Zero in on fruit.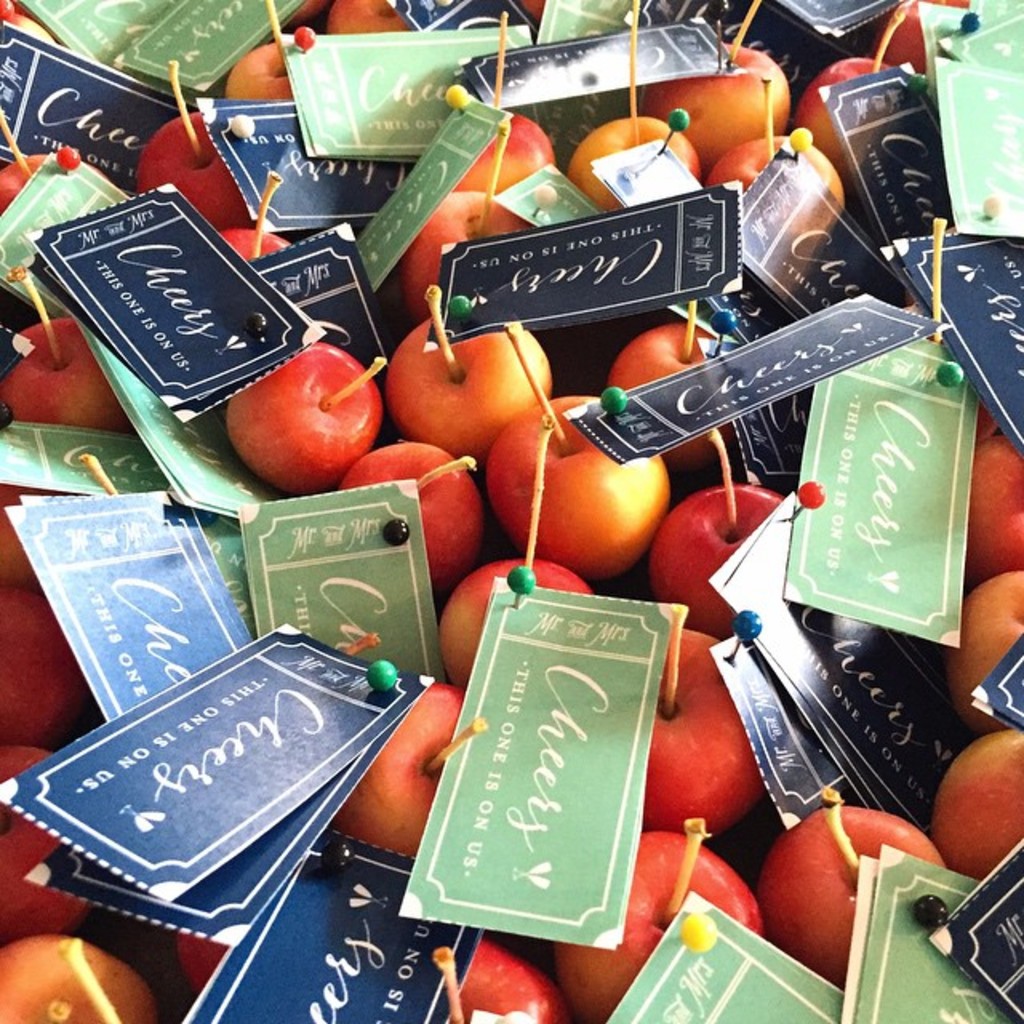
Zeroed in: {"x1": 766, "y1": 797, "x2": 939, "y2": 984}.
